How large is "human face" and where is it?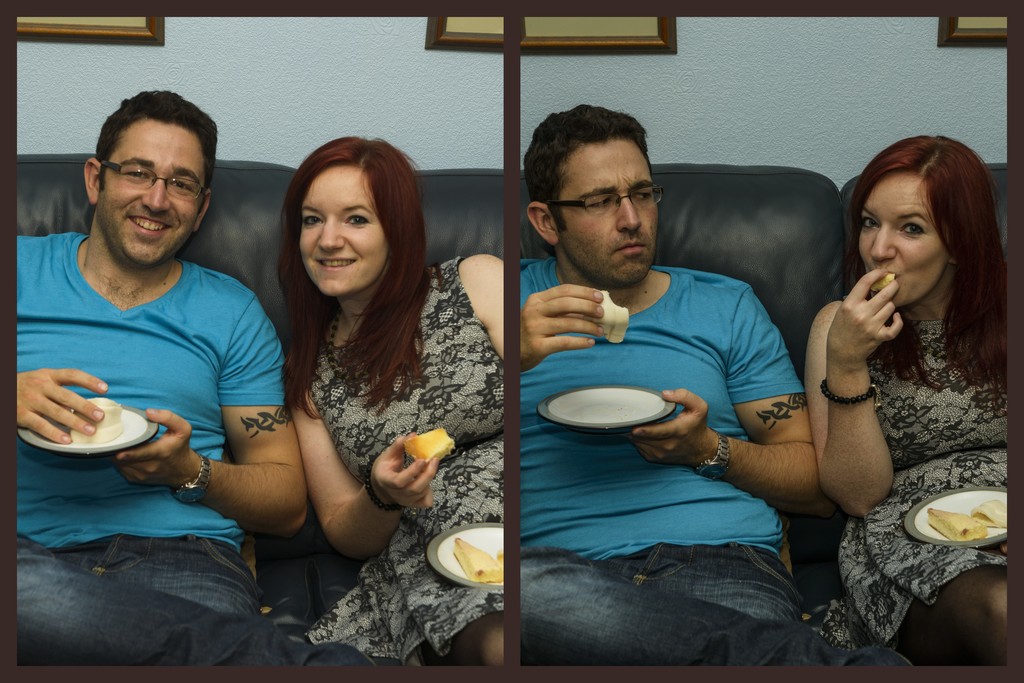
Bounding box: BBox(858, 172, 950, 309).
